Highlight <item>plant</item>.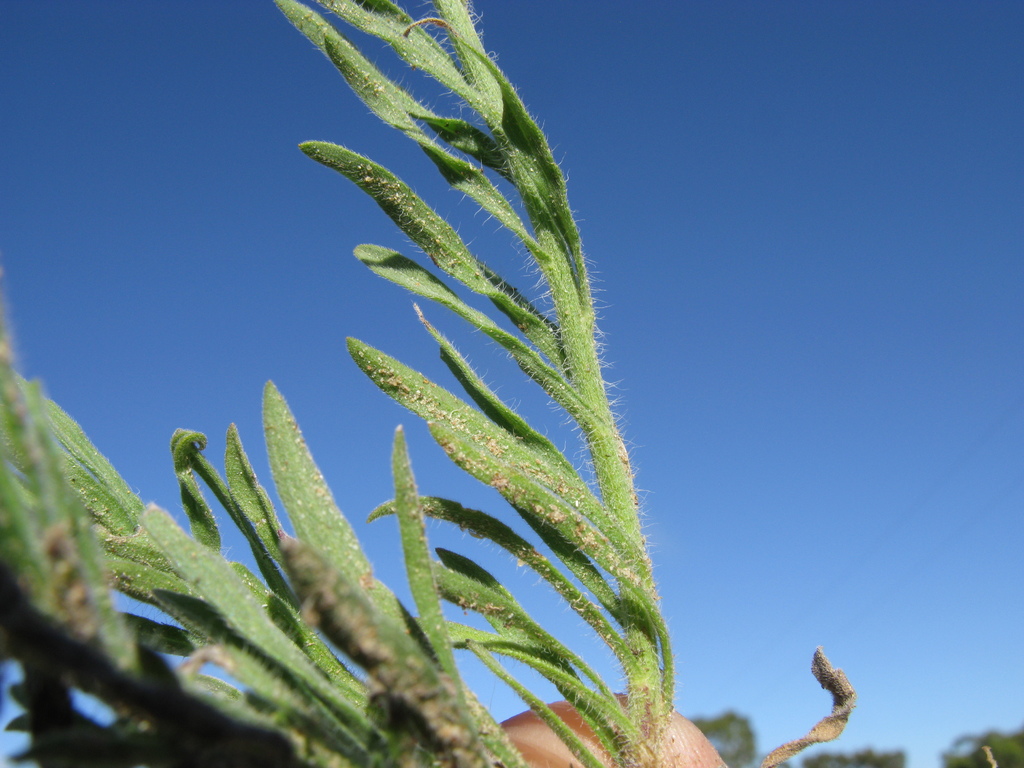
Highlighted region: region(0, 302, 540, 767).
